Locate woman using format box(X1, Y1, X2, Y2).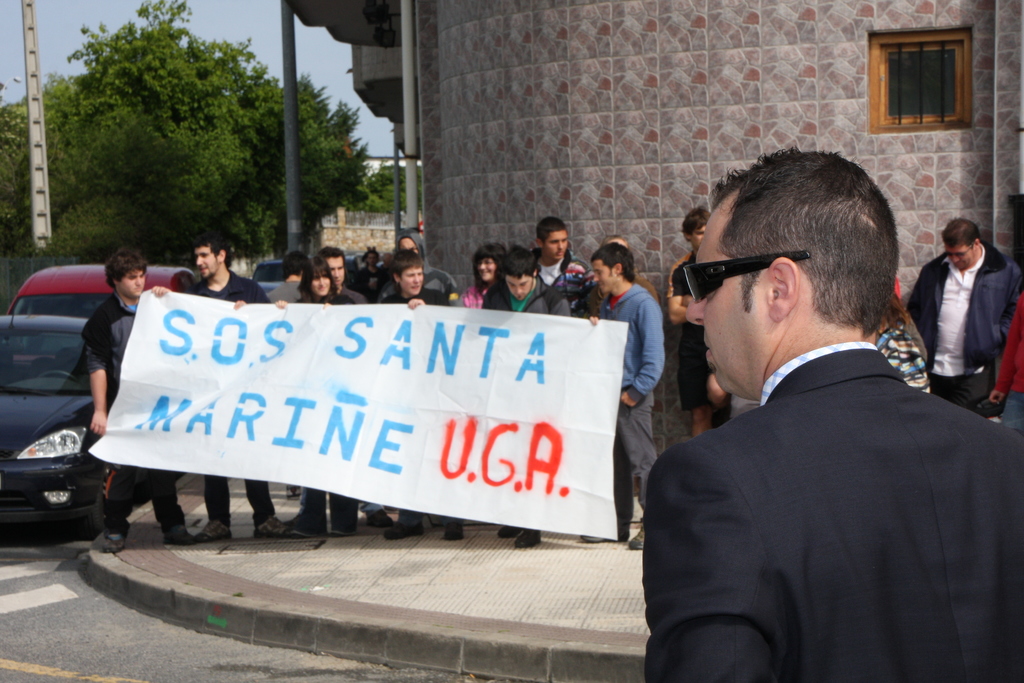
box(276, 256, 350, 550).
